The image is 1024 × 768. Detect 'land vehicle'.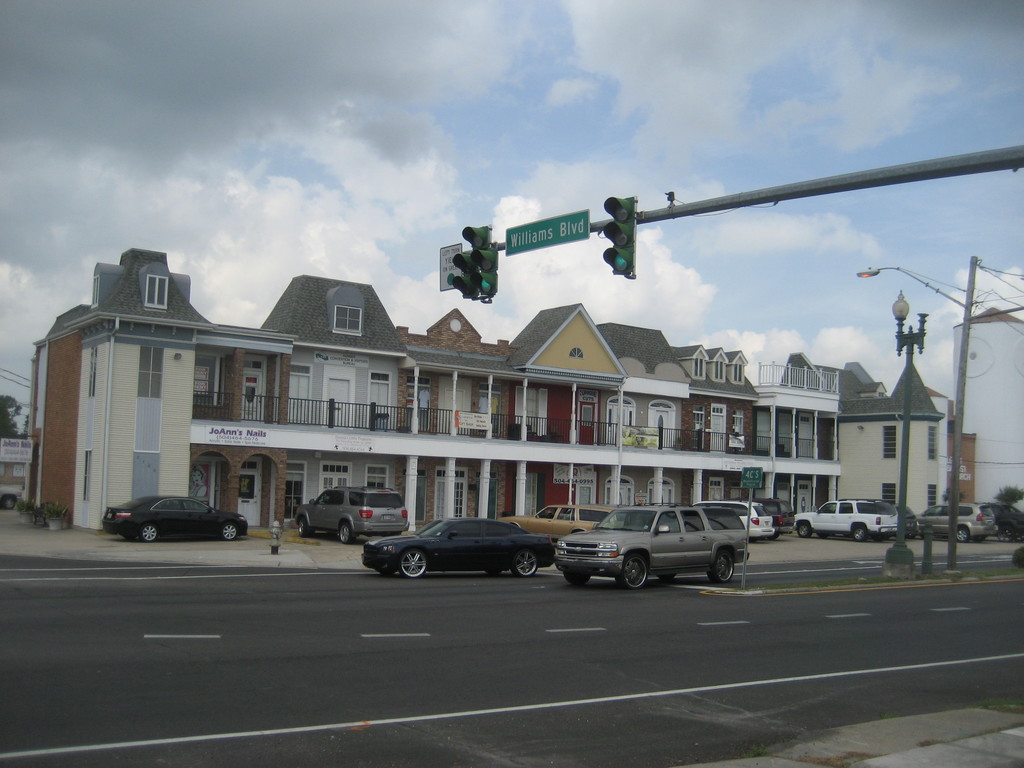
Detection: <box>925,501,997,537</box>.
